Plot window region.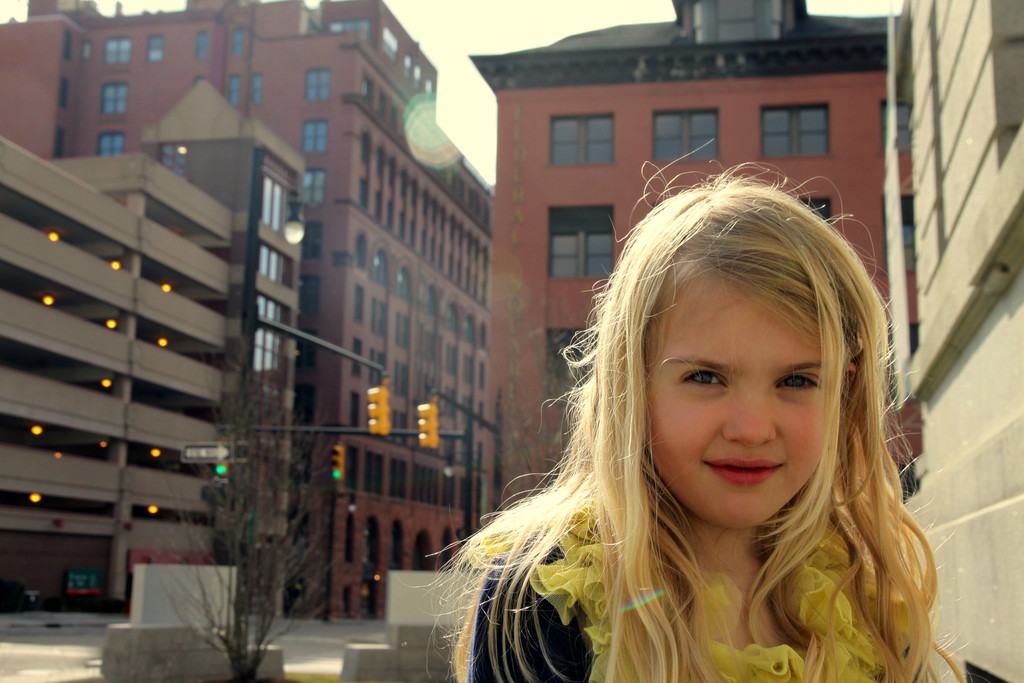
Plotted at select_region(545, 204, 614, 283).
